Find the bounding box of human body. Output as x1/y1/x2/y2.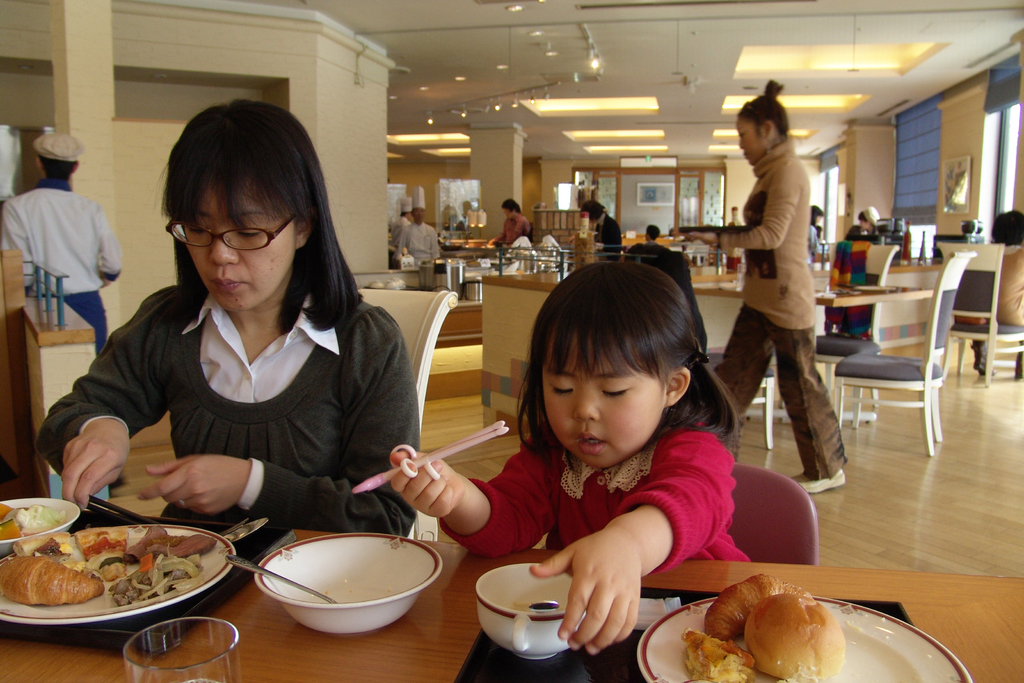
976/241/1023/391.
